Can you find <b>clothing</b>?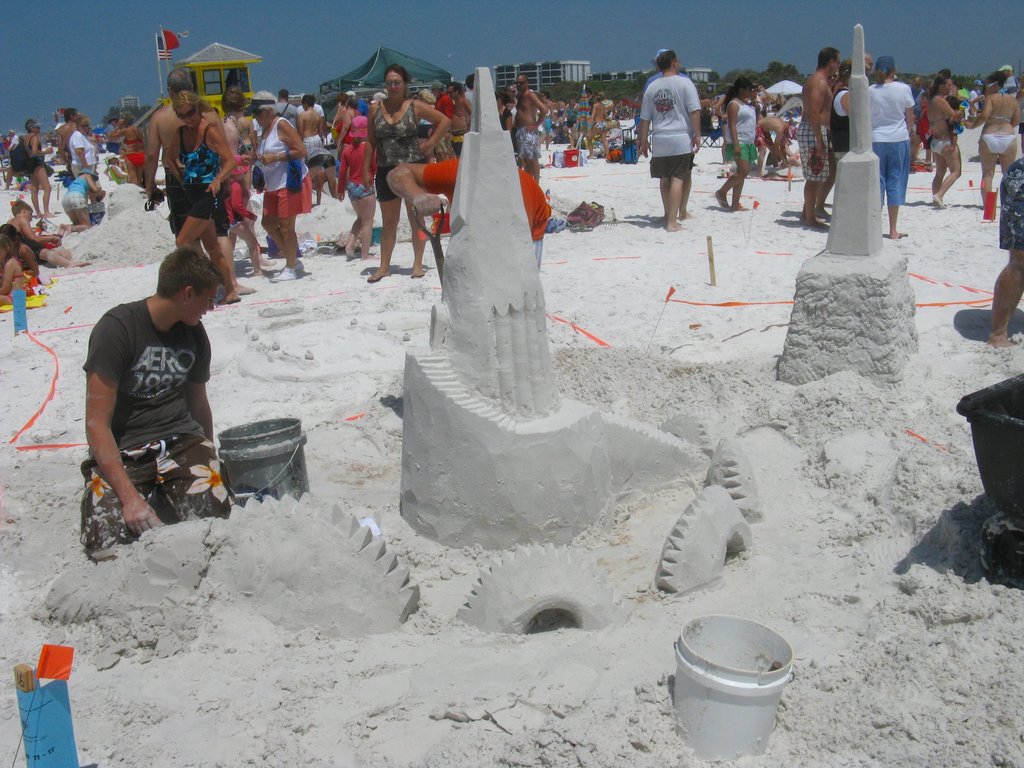
Yes, bounding box: (x1=915, y1=94, x2=931, y2=143).
